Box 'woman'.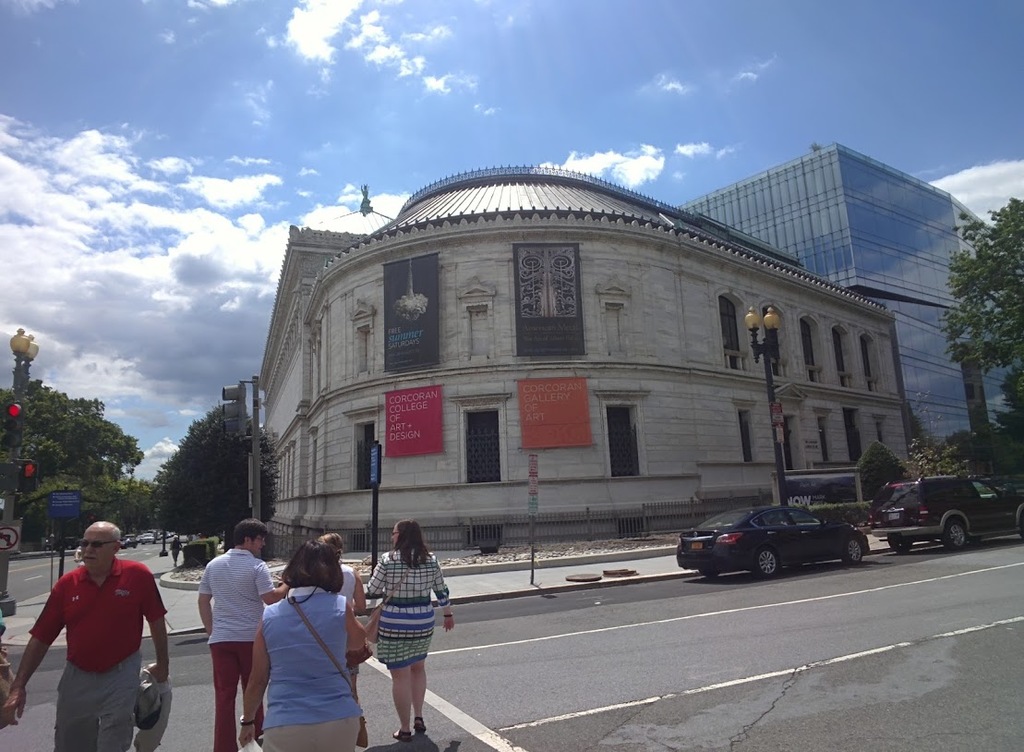
(239,543,376,751).
